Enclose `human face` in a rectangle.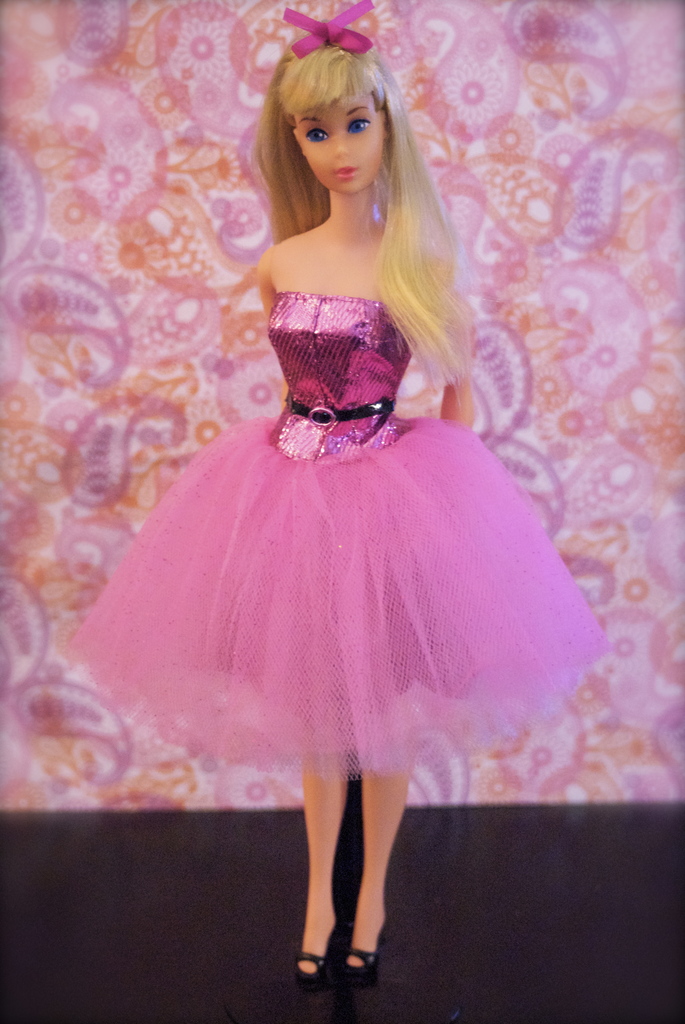
292, 102, 388, 195.
